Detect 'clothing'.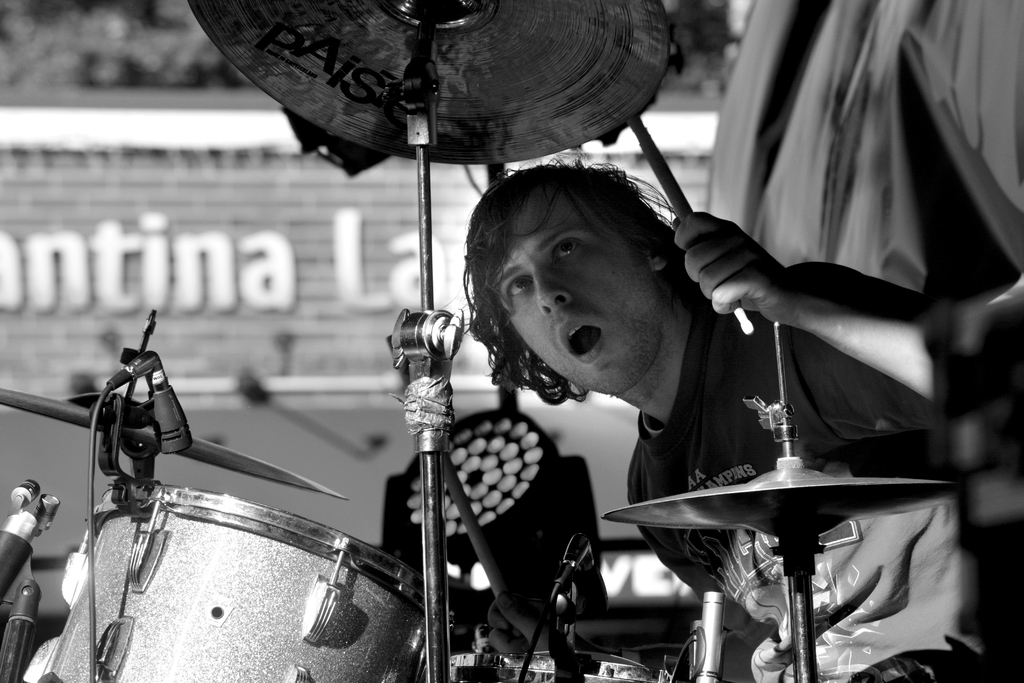
Detected at box(622, 293, 987, 681).
